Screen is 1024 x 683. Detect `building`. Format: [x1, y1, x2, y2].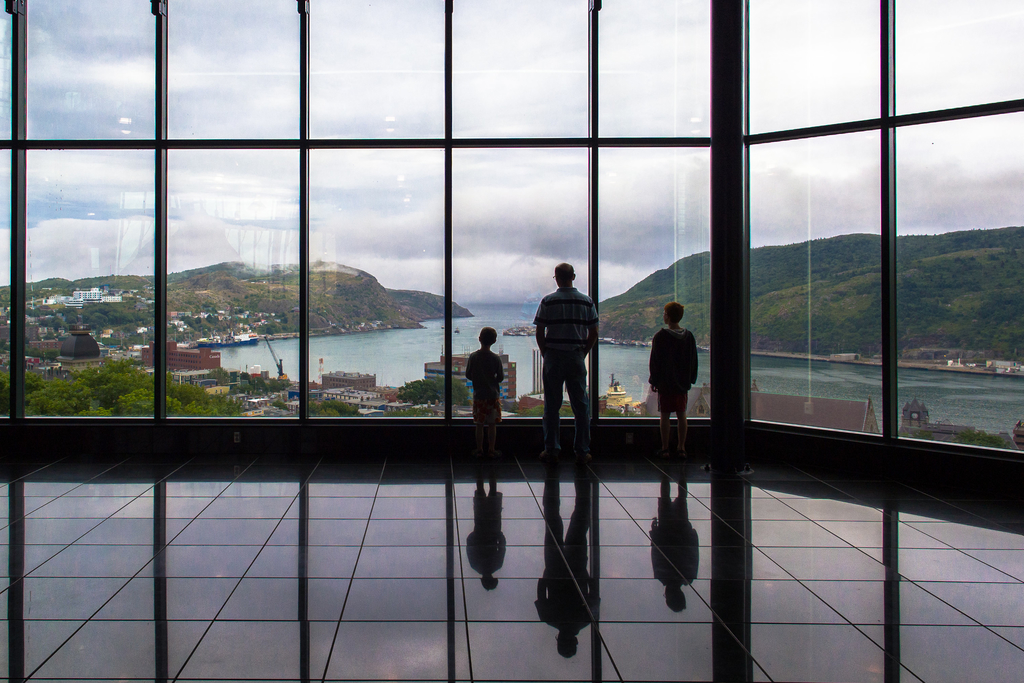
[0, 0, 1023, 682].
